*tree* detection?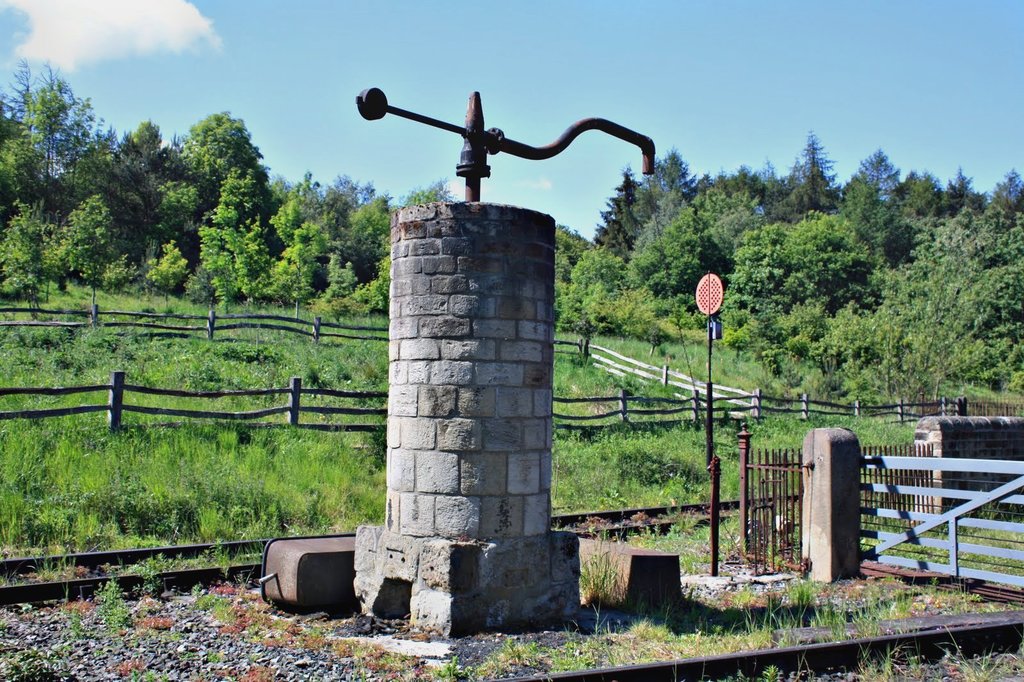
bbox(362, 193, 453, 312)
